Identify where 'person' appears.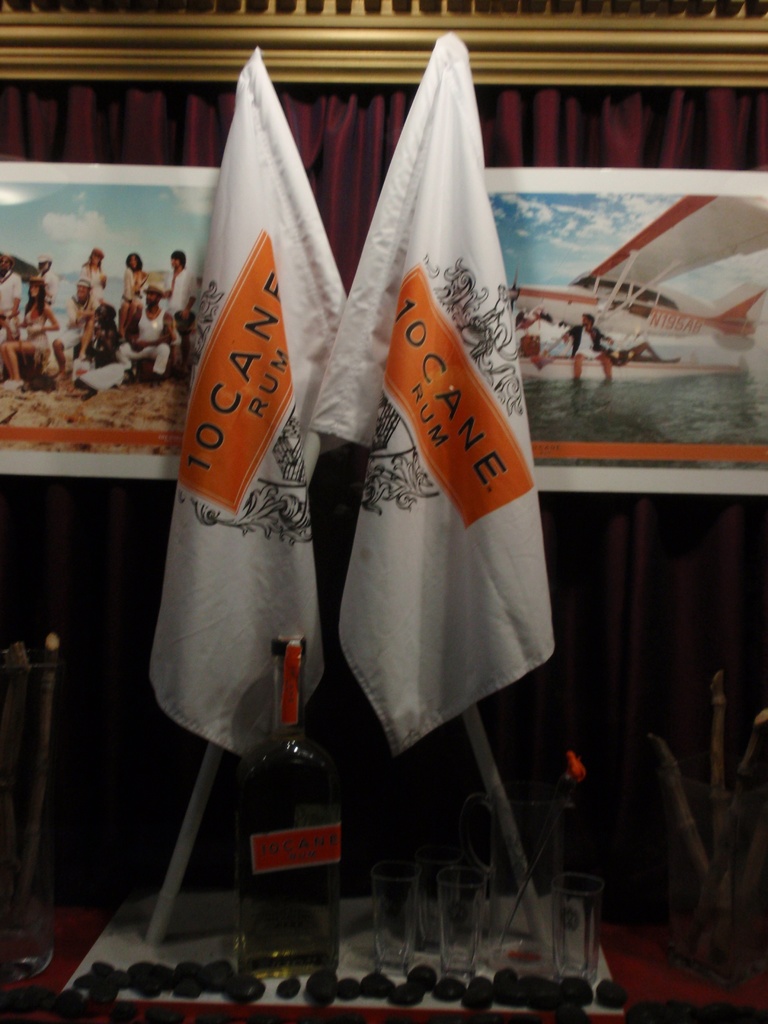
Appears at 0, 253, 24, 345.
